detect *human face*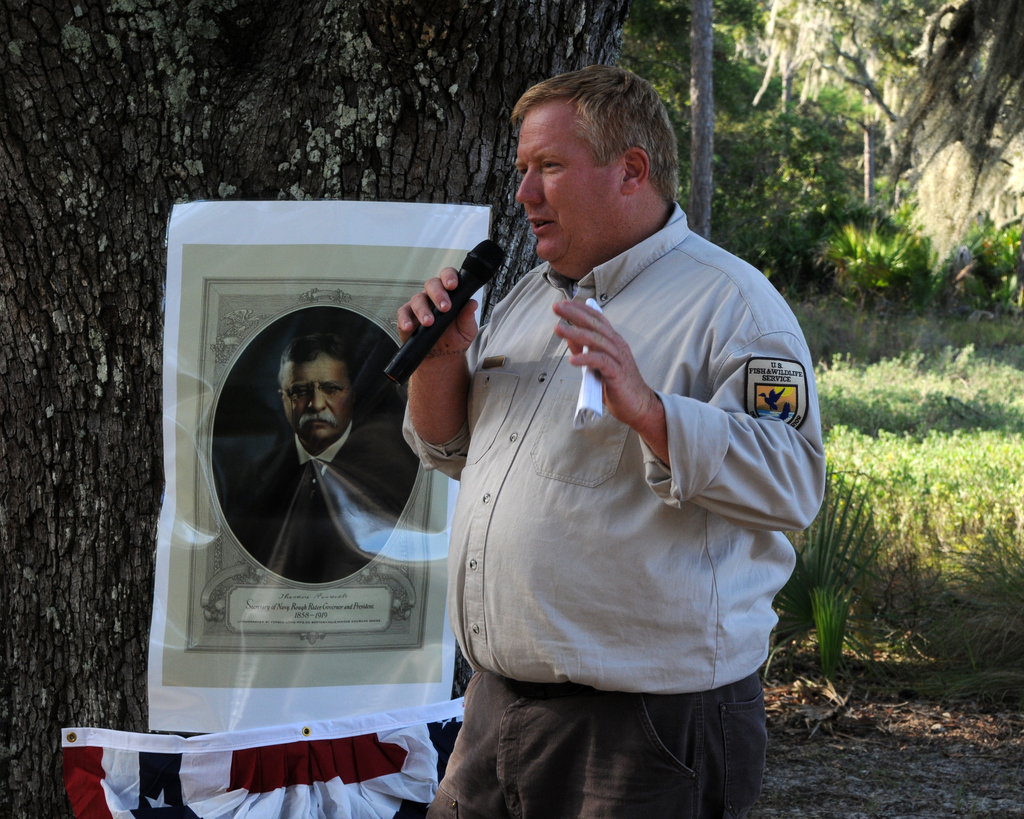
bbox=(518, 99, 621, 274)
